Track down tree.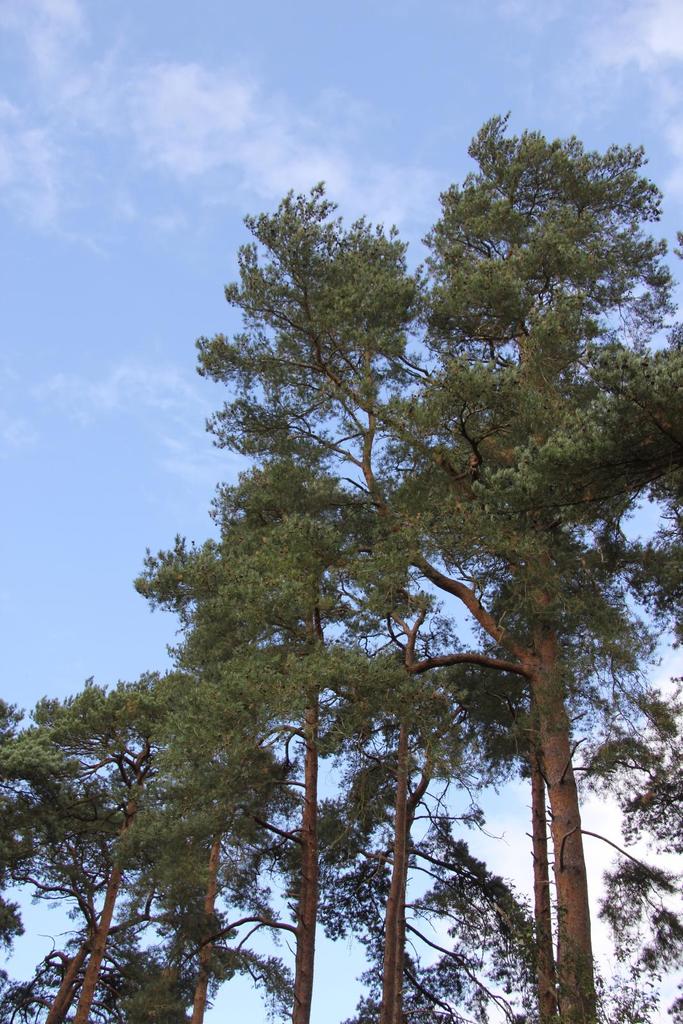
Tracked to select_region(0, 652, 189, 1023).
